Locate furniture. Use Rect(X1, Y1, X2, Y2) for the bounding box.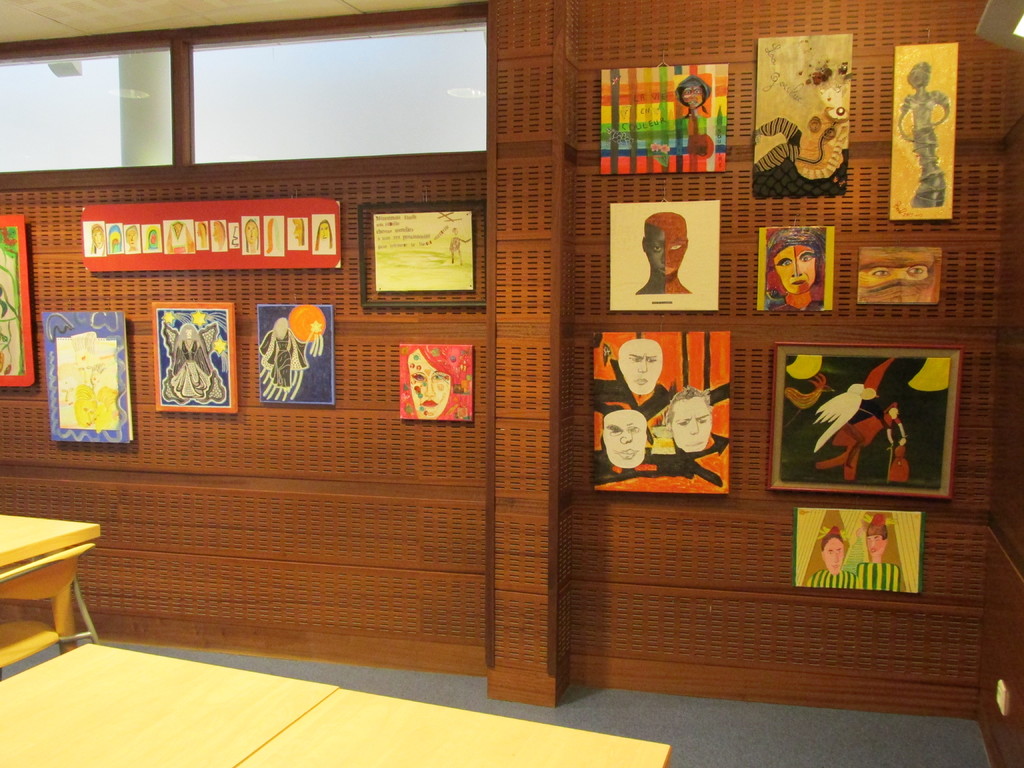
Rect(0, 542, 102, 680).
